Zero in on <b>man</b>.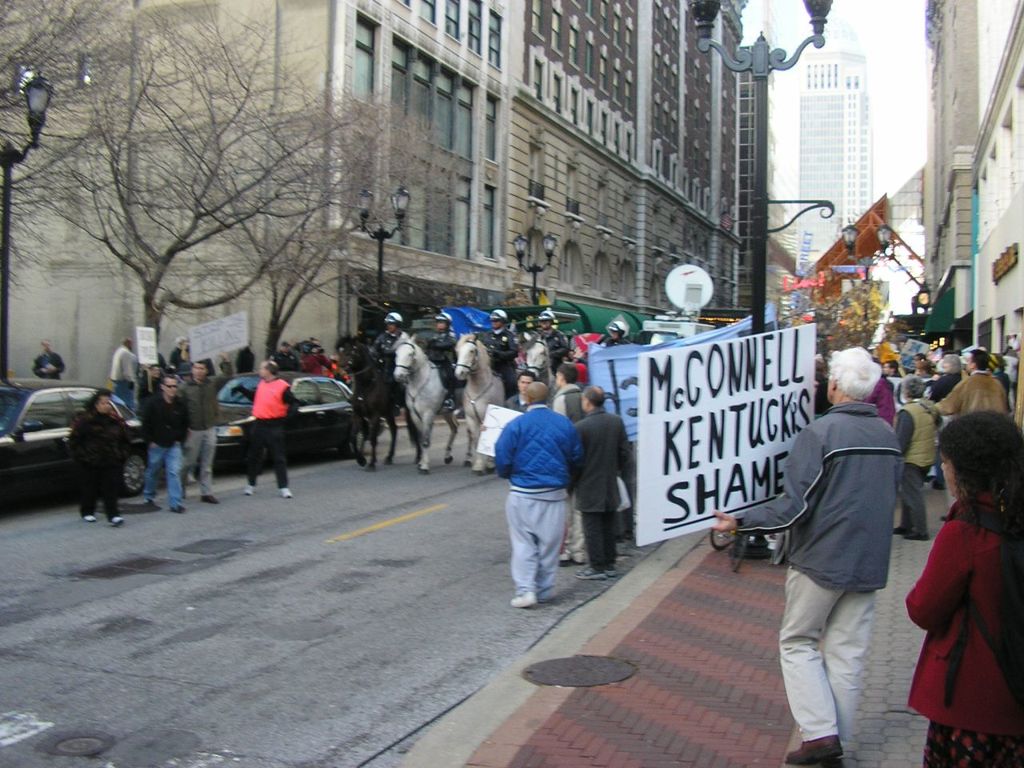
Zeroed in: <box>30,338,66,382</box>.
